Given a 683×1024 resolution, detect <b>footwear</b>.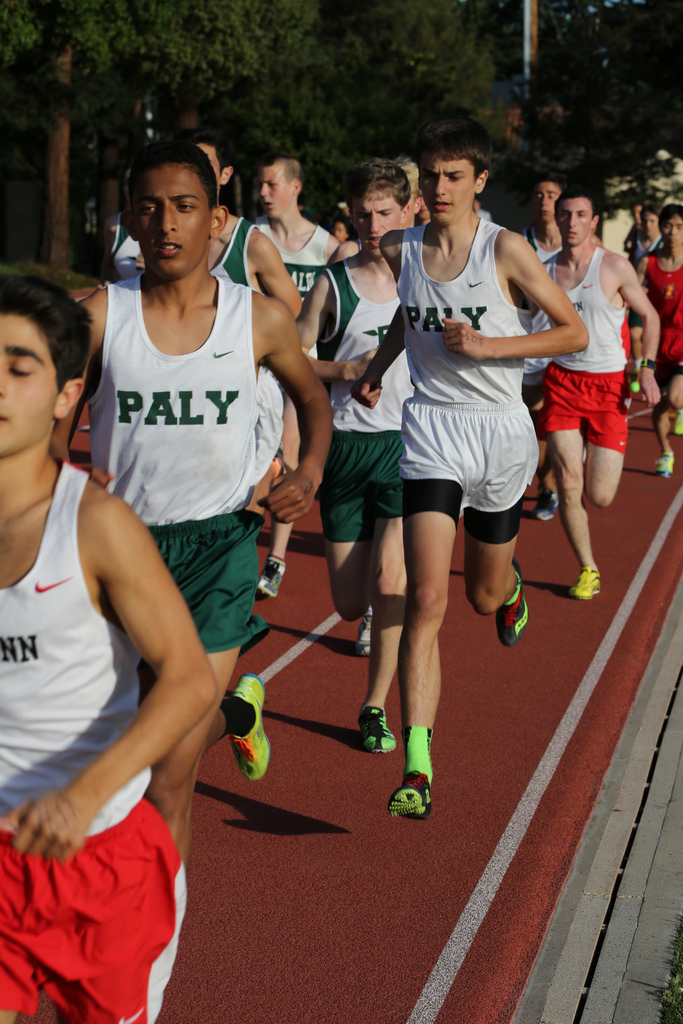
crop(566, 563, 604, 603).
